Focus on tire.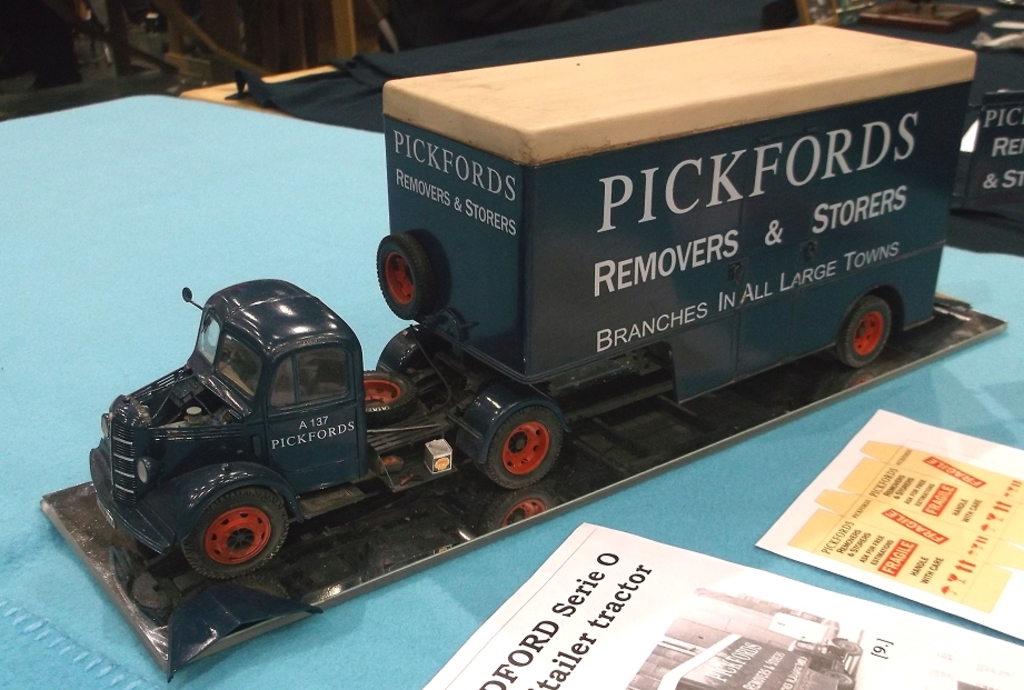
Focused at pyautogui.locateOnScreen(377, 236, 428, 318).
